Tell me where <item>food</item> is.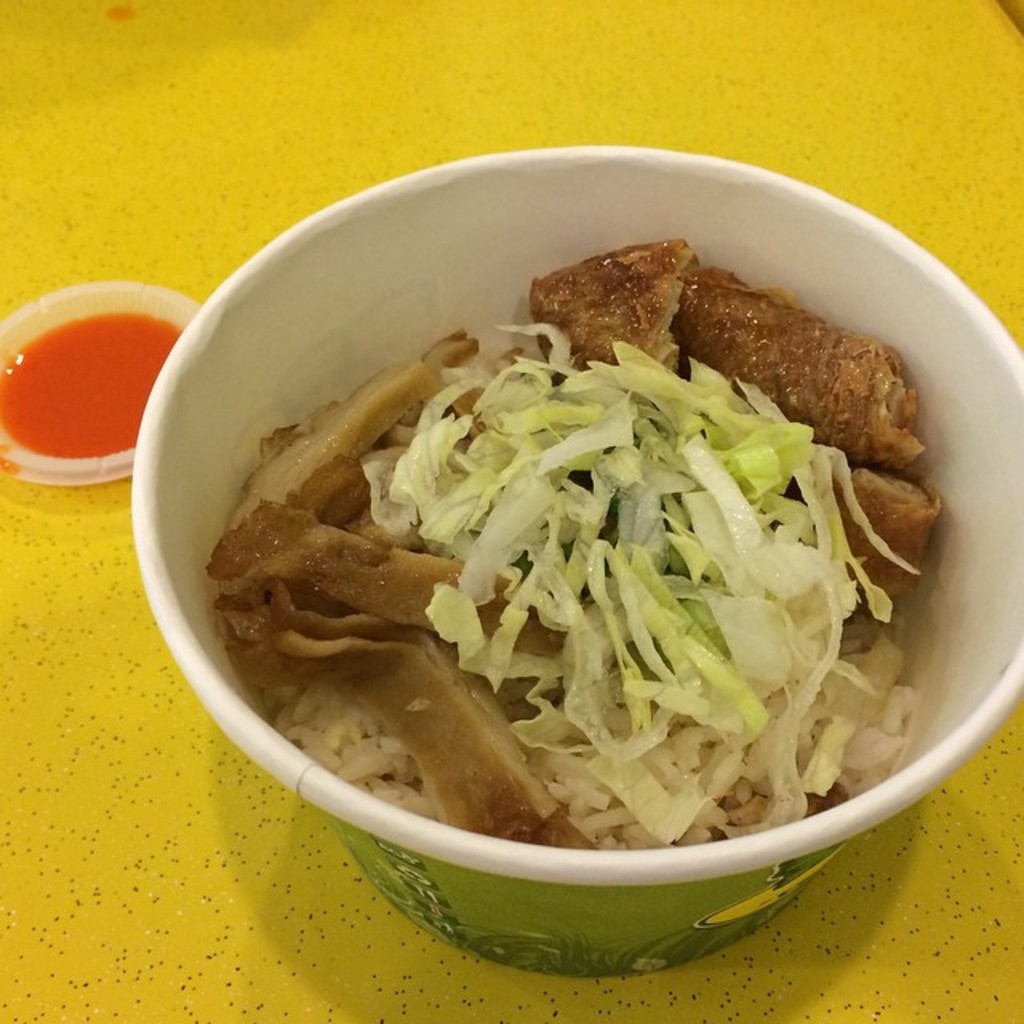
<item>food</item> is at box=[0, 309, 190, 467].
